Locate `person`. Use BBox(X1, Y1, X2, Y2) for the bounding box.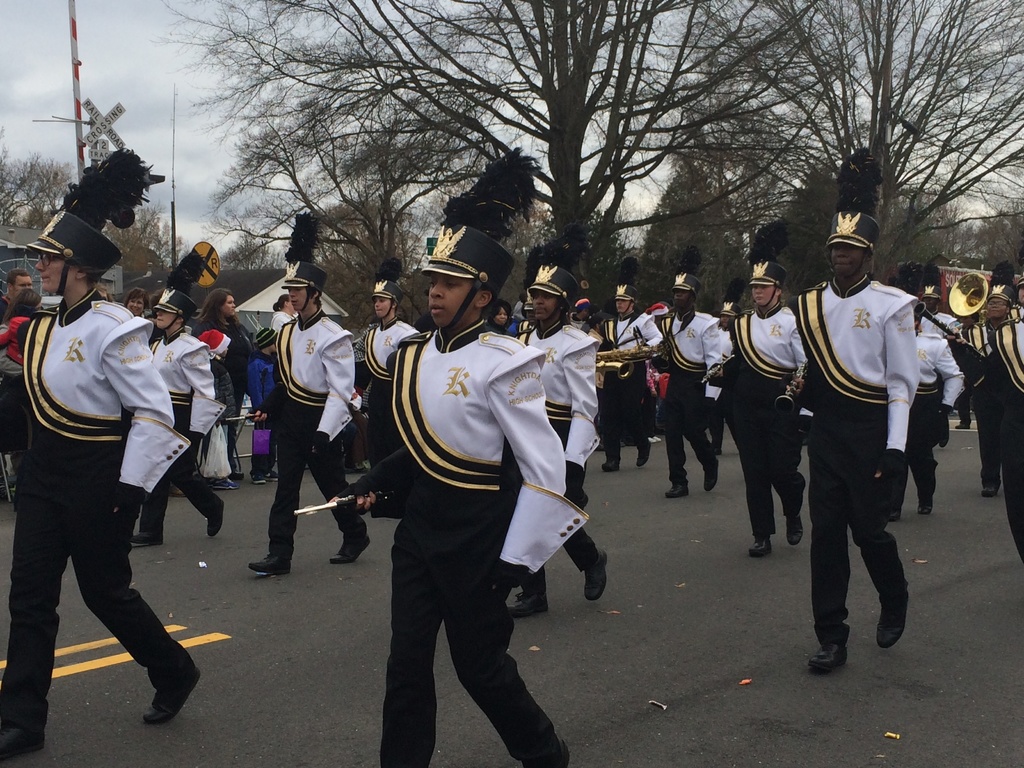
BBox(878, 257, 961, 521).
